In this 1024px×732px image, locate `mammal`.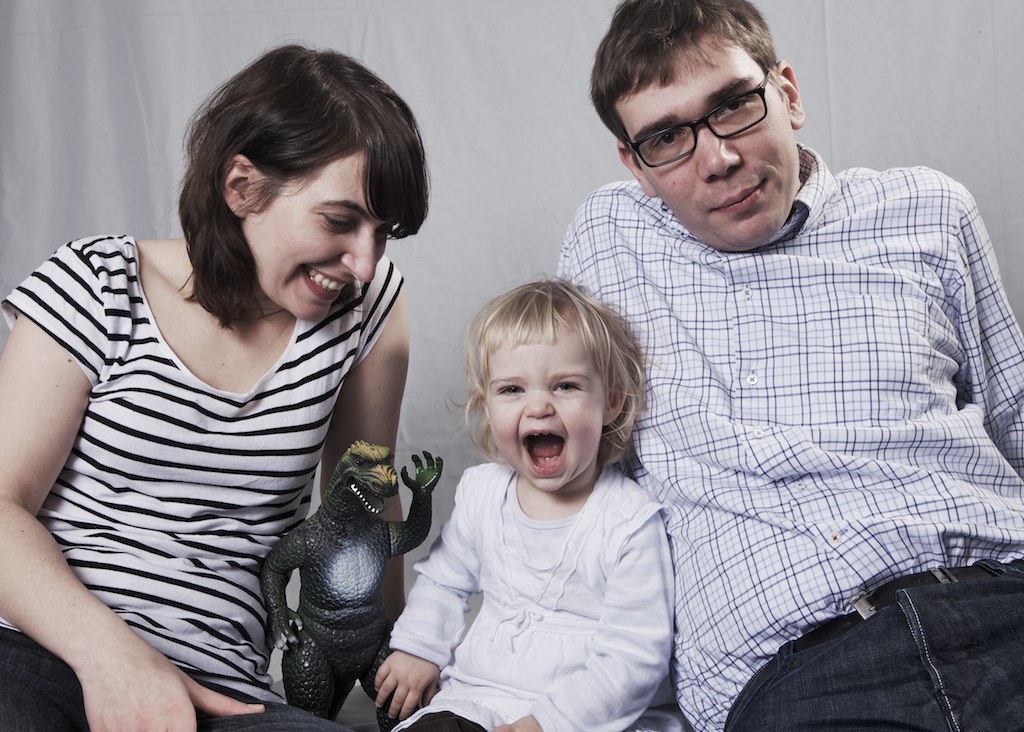
Bounding box: 375,275,713,710.
